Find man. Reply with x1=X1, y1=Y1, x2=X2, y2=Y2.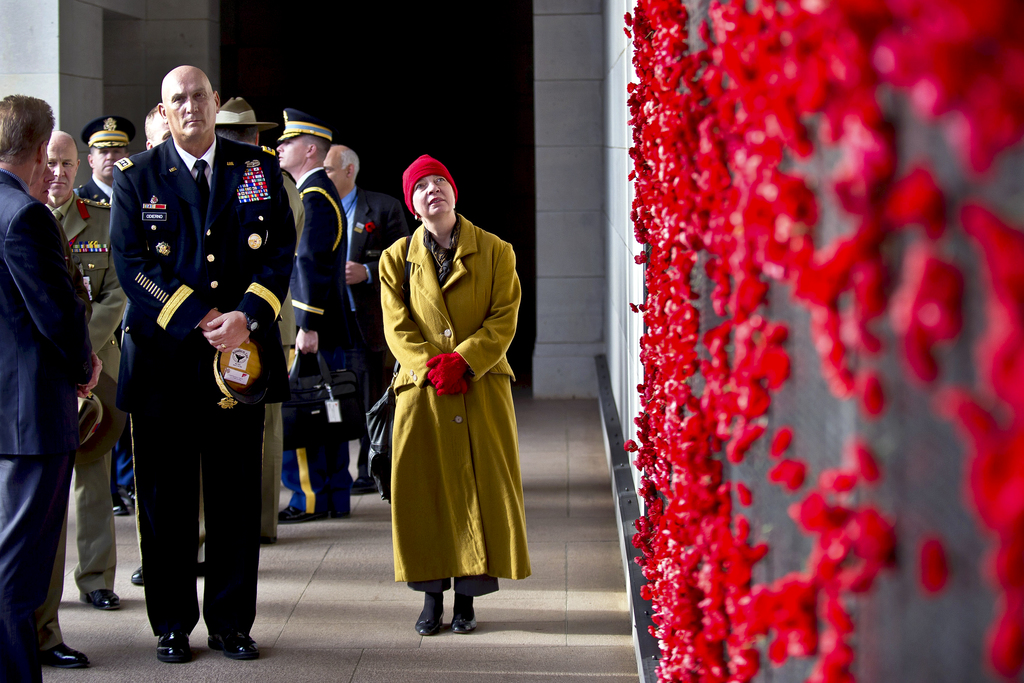
x1=319, y1=141, x2=422, y2=506.
